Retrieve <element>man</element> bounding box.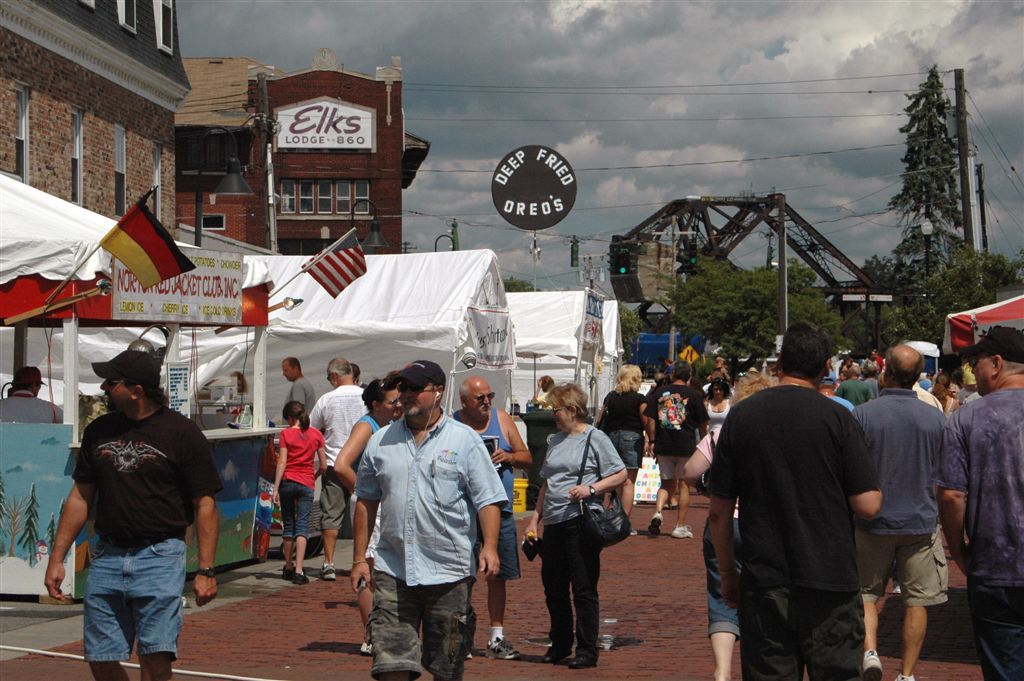
Bounding box: (281, 356, 316, 416).
